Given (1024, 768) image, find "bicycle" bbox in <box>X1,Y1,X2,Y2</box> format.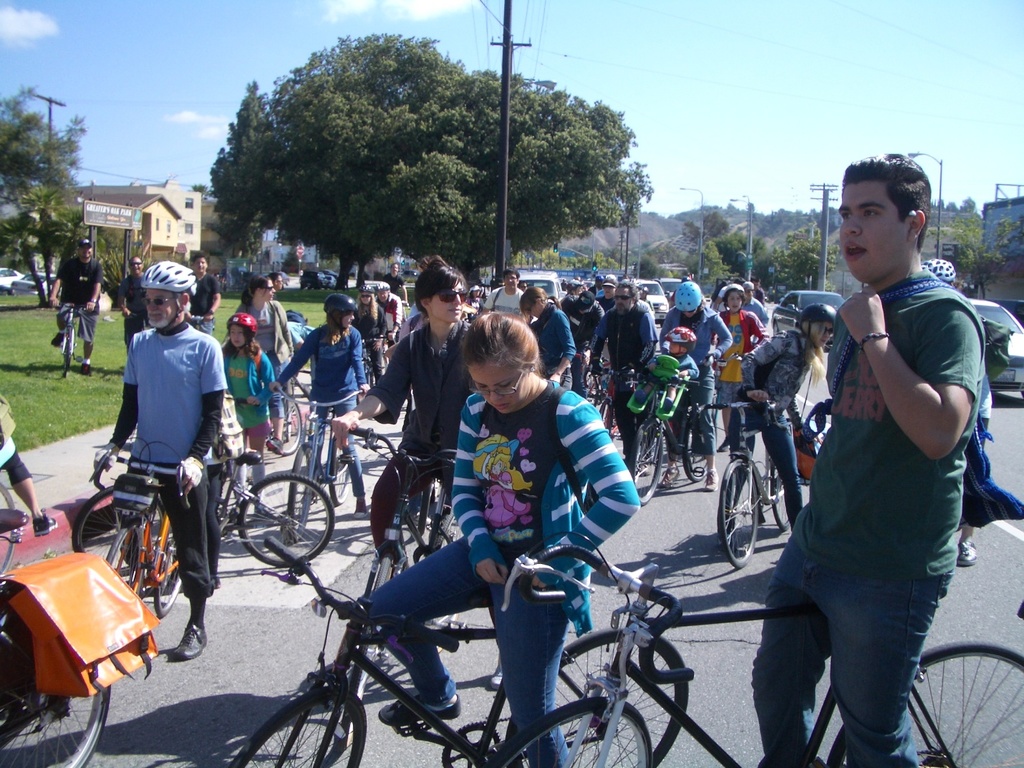
<box>0,520,123,767</box>.
